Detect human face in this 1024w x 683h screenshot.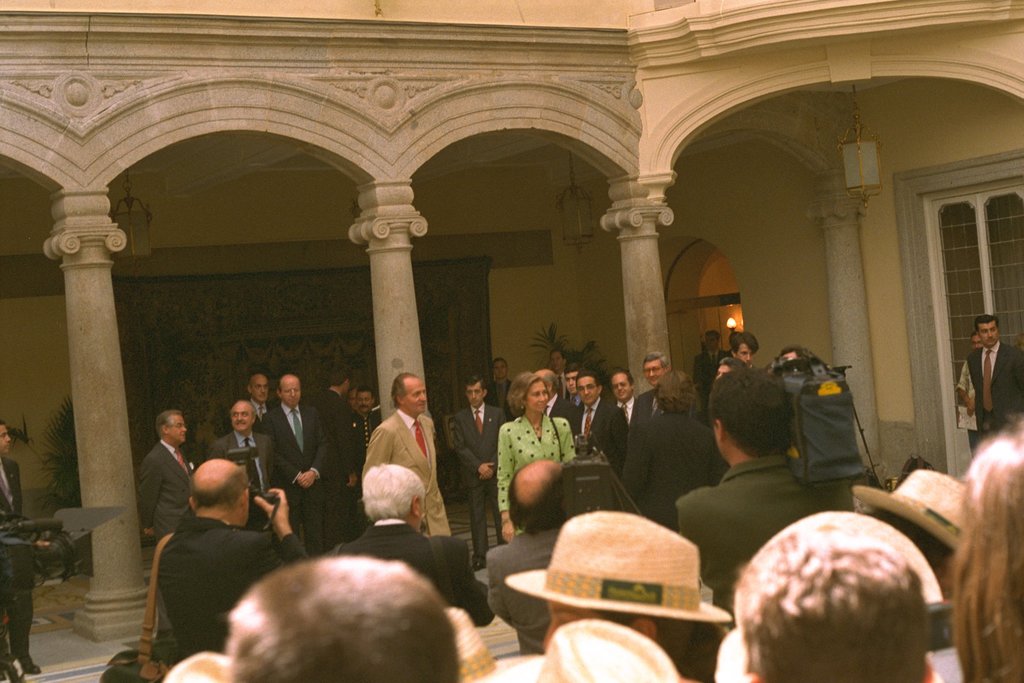
Detection: 169,416,189,445.
